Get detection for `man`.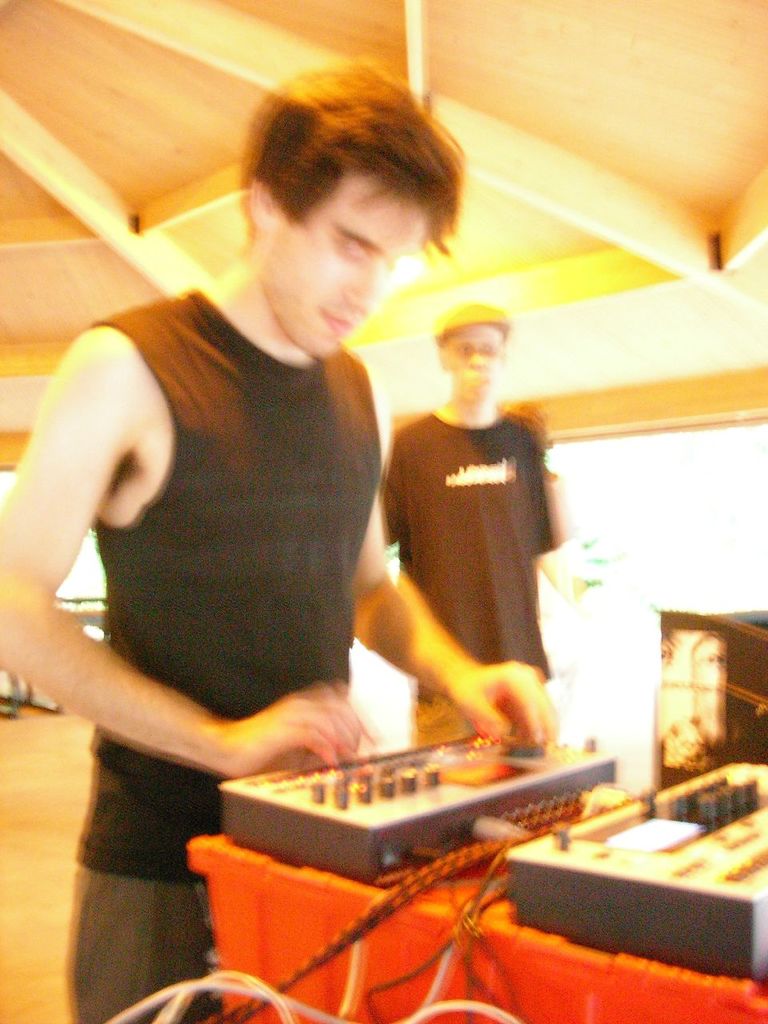
Detection: 378,304,561,754.
